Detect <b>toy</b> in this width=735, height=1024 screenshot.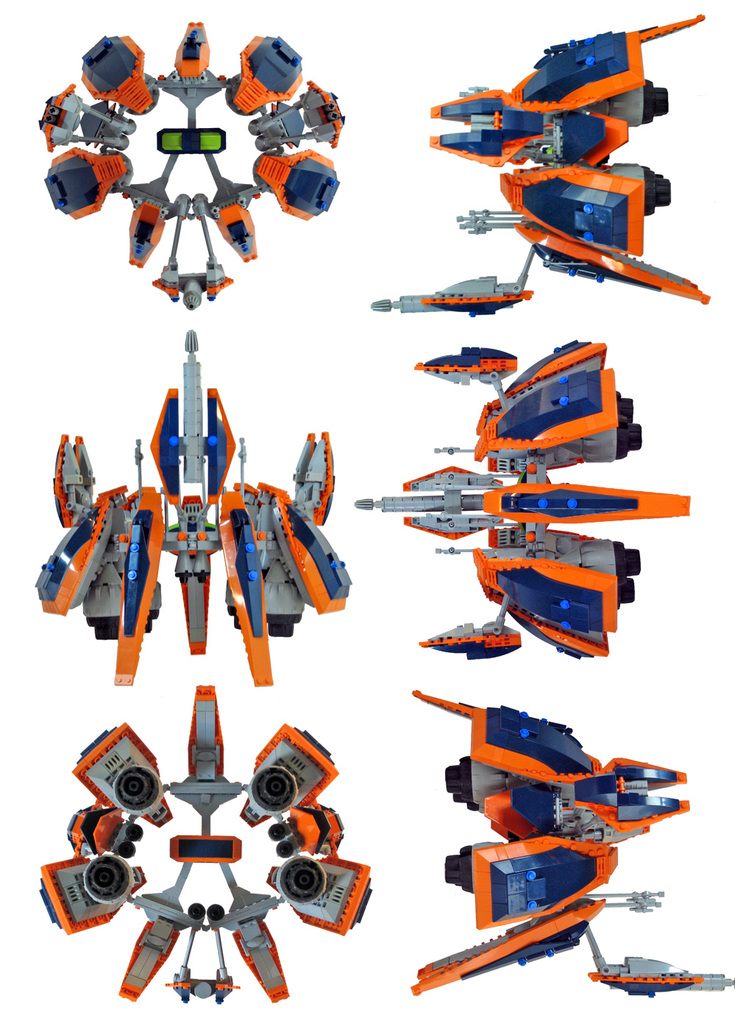
Detection: 40, 15, 349, 307.
